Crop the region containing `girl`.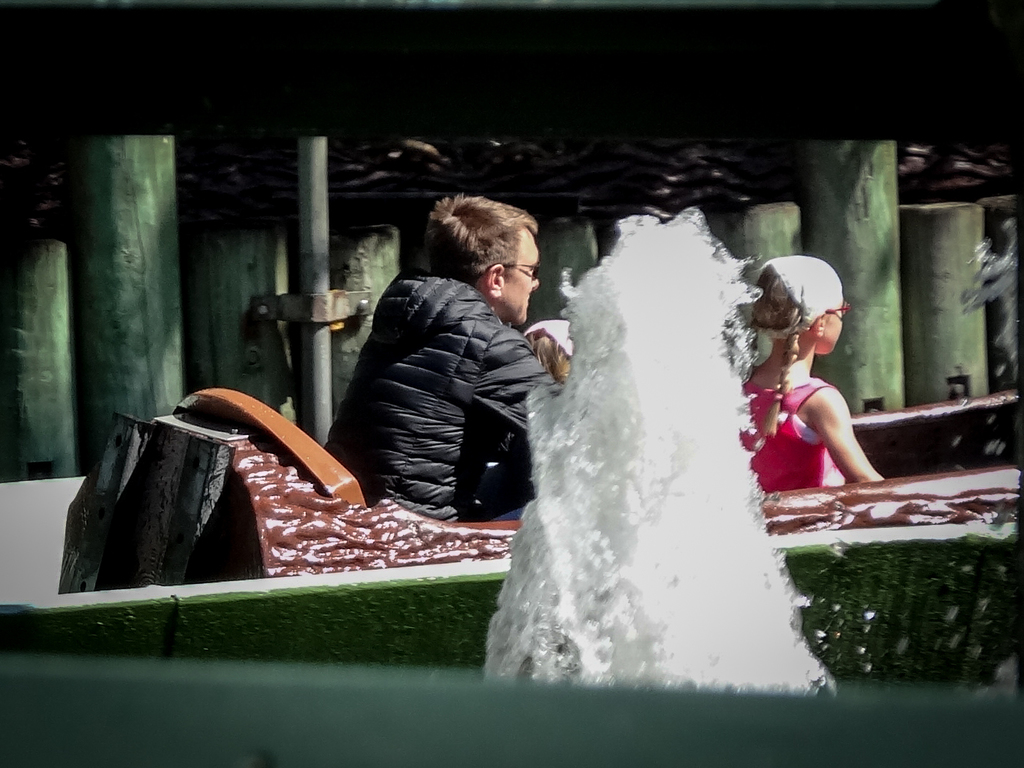
Crop region: crop(523, 321, 576, 389).
